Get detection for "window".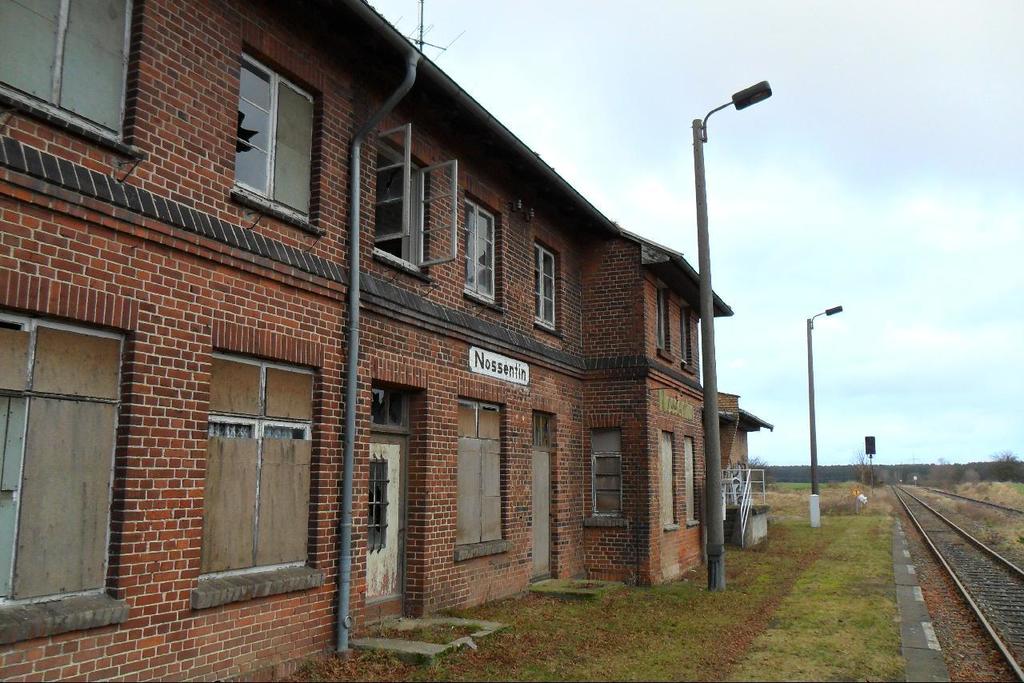
Detection: (660, 426, 677, 532).
